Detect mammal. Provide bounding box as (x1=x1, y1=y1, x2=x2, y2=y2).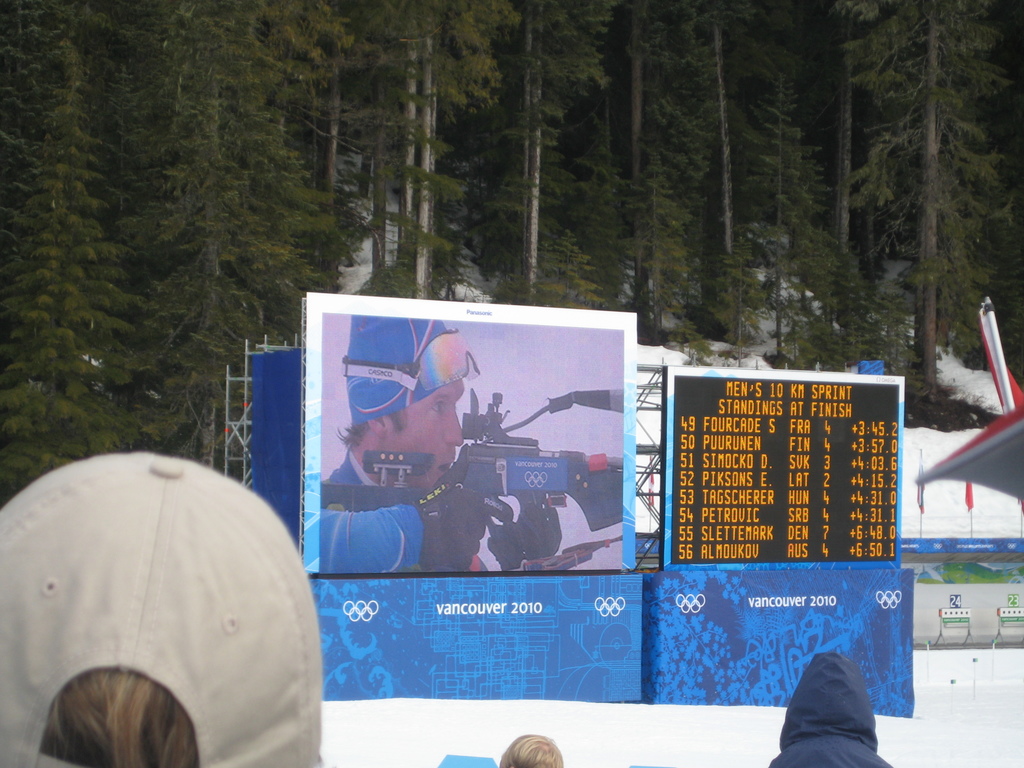
(x1=318, y1=315, x2=563, y2=579).
